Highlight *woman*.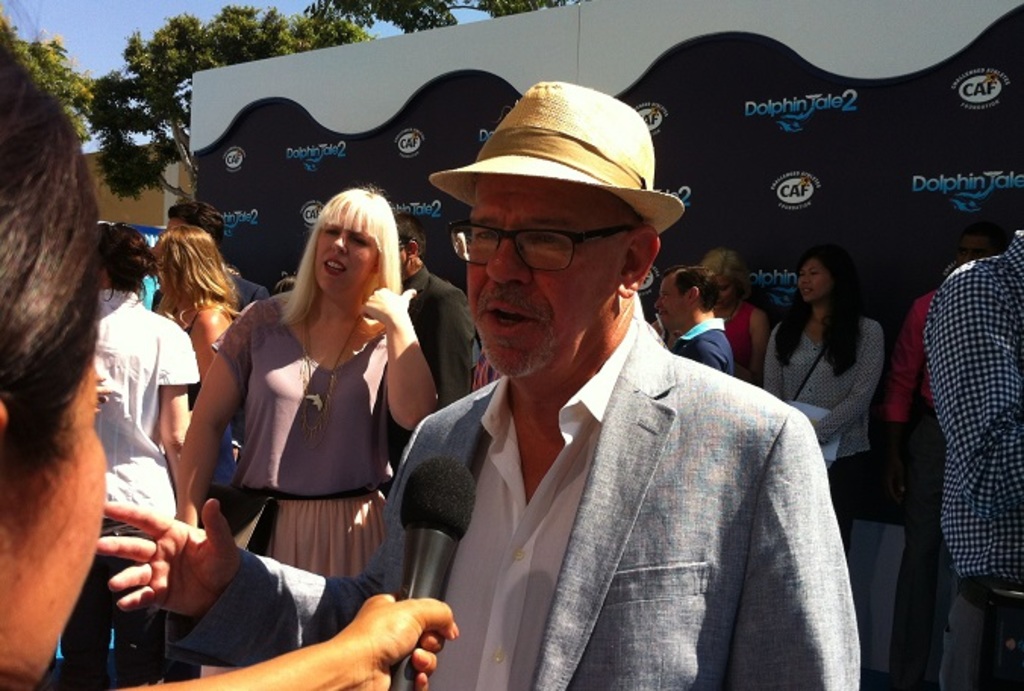
Highlighted region: detection(692, 247, 786, 376).
